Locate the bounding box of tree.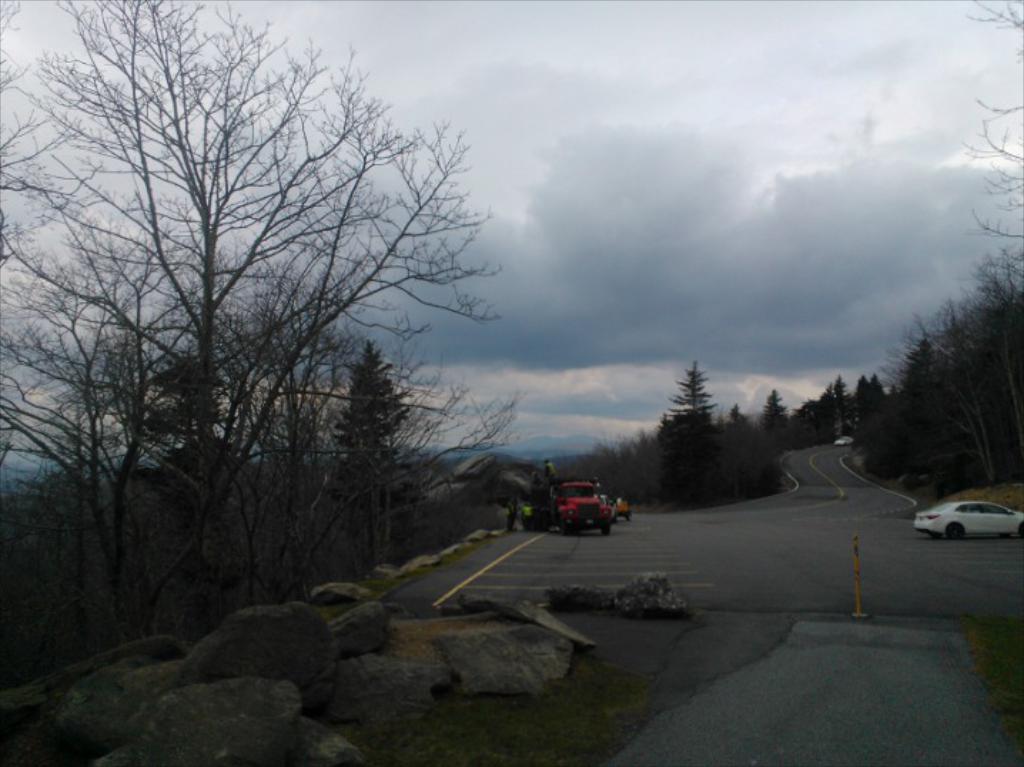
Bounding box: {"x1": 54, "y1": 0, "x2": 613, "y2": 689}.
